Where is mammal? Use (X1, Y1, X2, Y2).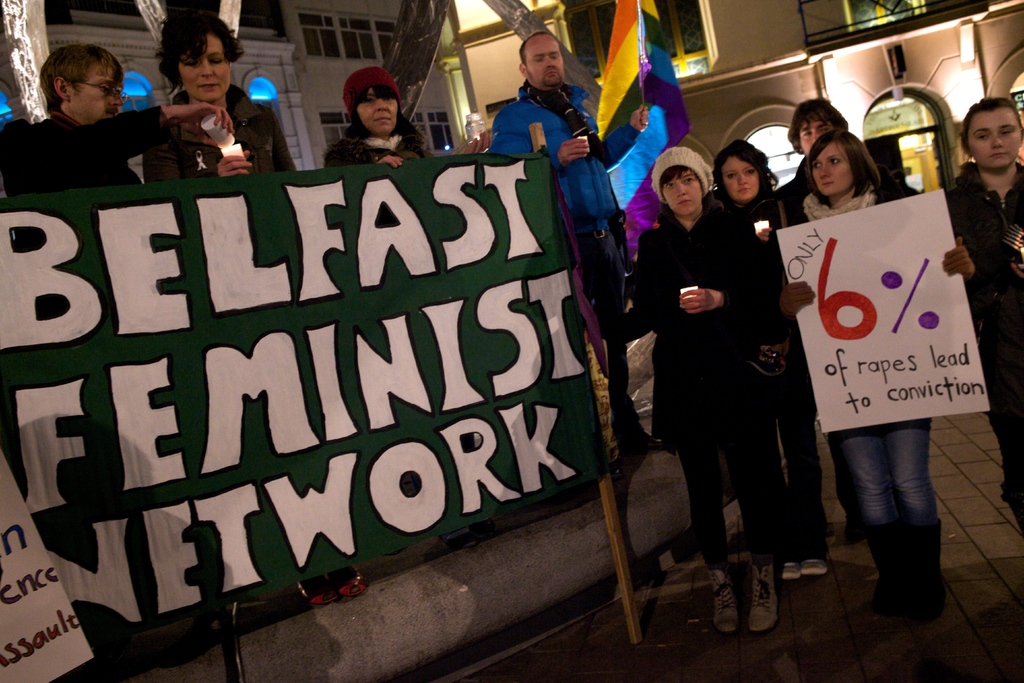
(614, 148, 772, 645).
